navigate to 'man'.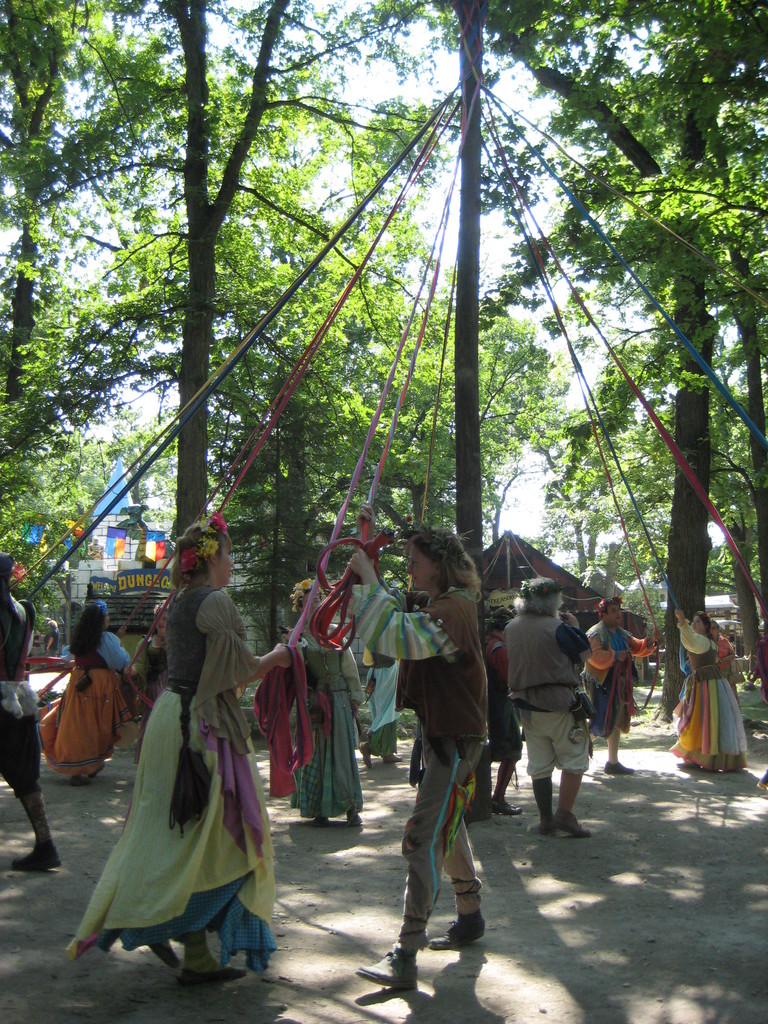
Navigation target: x1=0 y1=548 x2=60 y2=876.
